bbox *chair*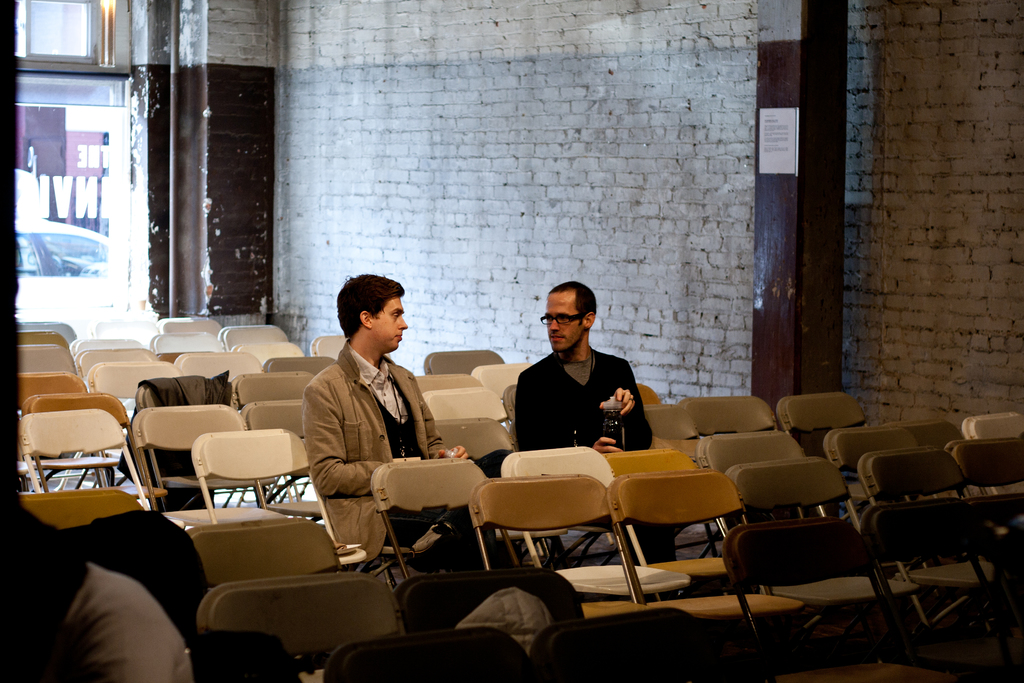
320,627,530,682
